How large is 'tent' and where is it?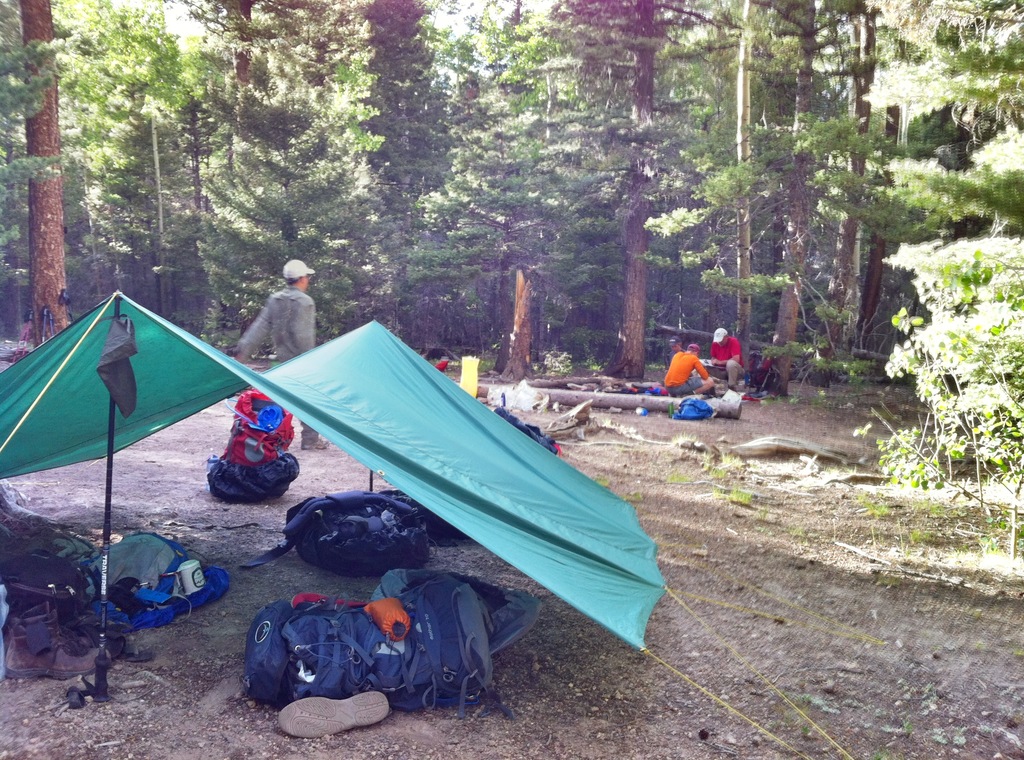
Bounding box: {"x1": 0, "y1": 289, "x2": 894, "y2": 759}.
